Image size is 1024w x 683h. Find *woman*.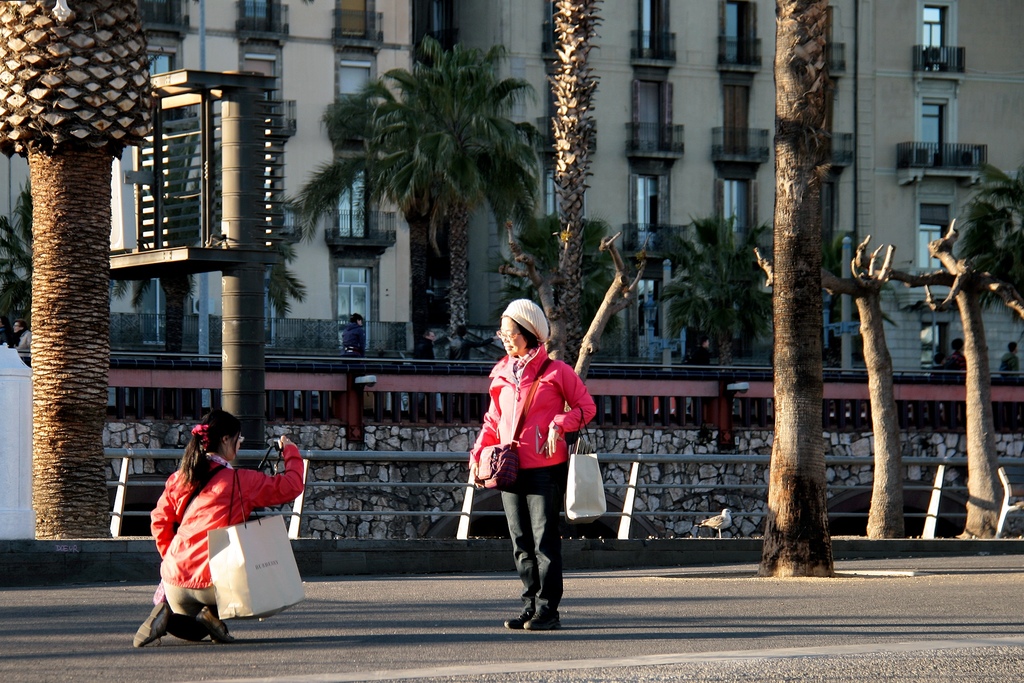
<bbox>132, 411, 304, 647</bbox>.
